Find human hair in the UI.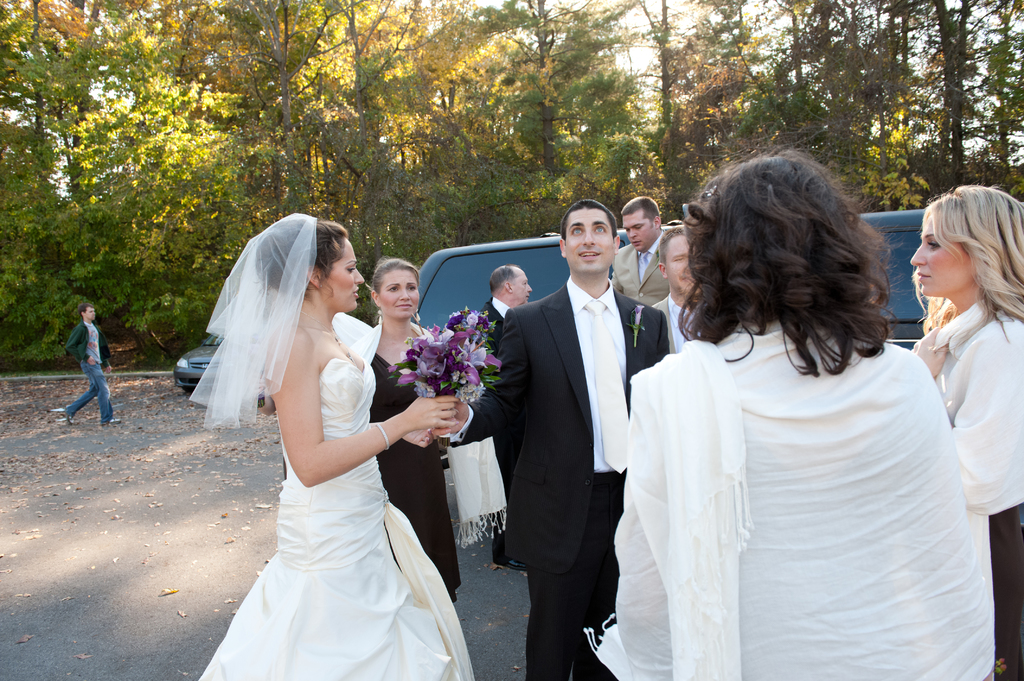
UI element at [660,220,686,269].
